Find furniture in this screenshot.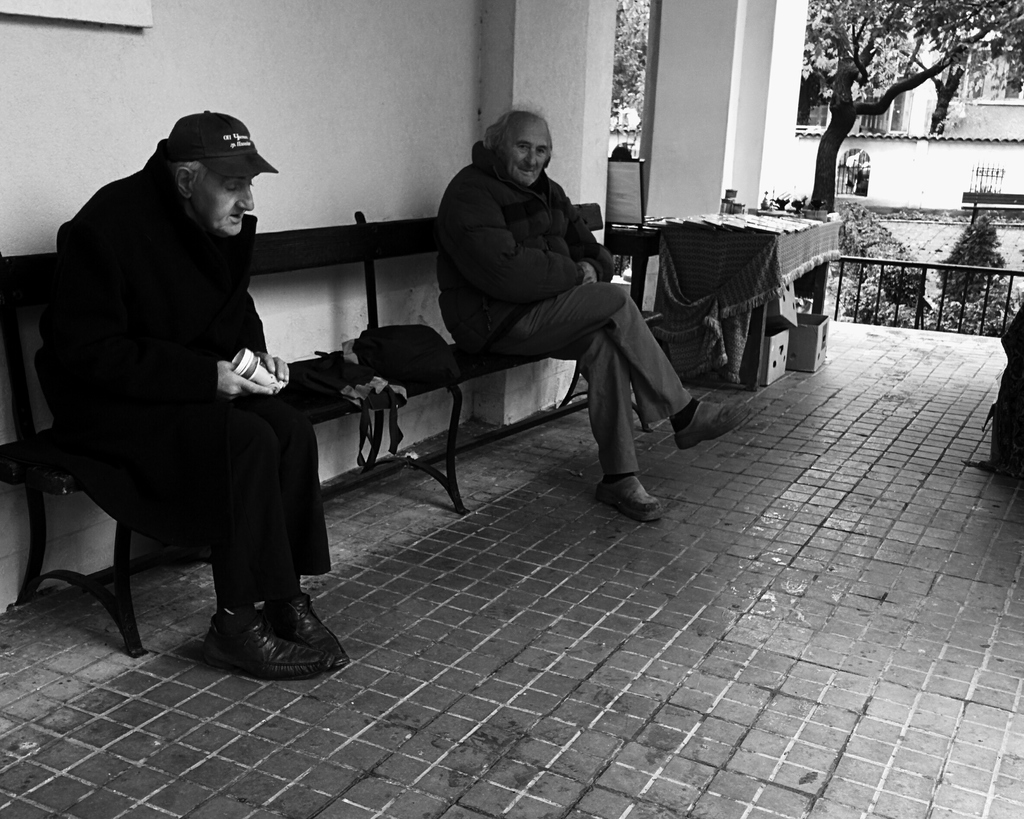
The bounding box for furniture is Rect(0, 202, 654, 660).
